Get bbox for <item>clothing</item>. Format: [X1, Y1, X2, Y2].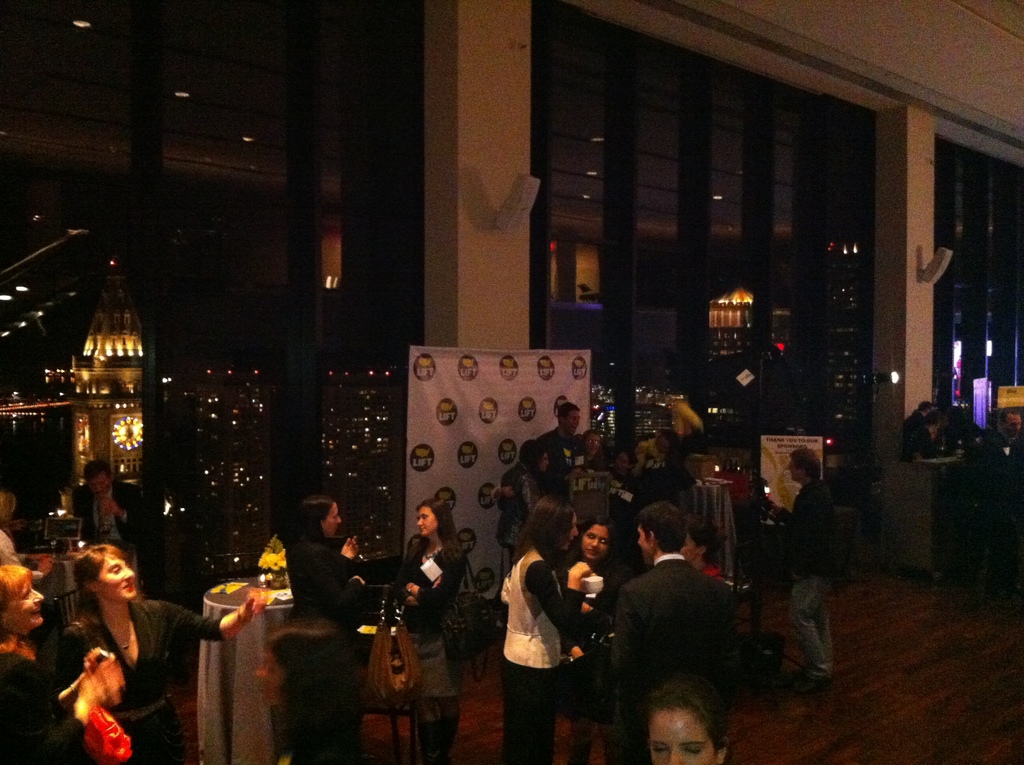
[72, 478, 143, 570].
